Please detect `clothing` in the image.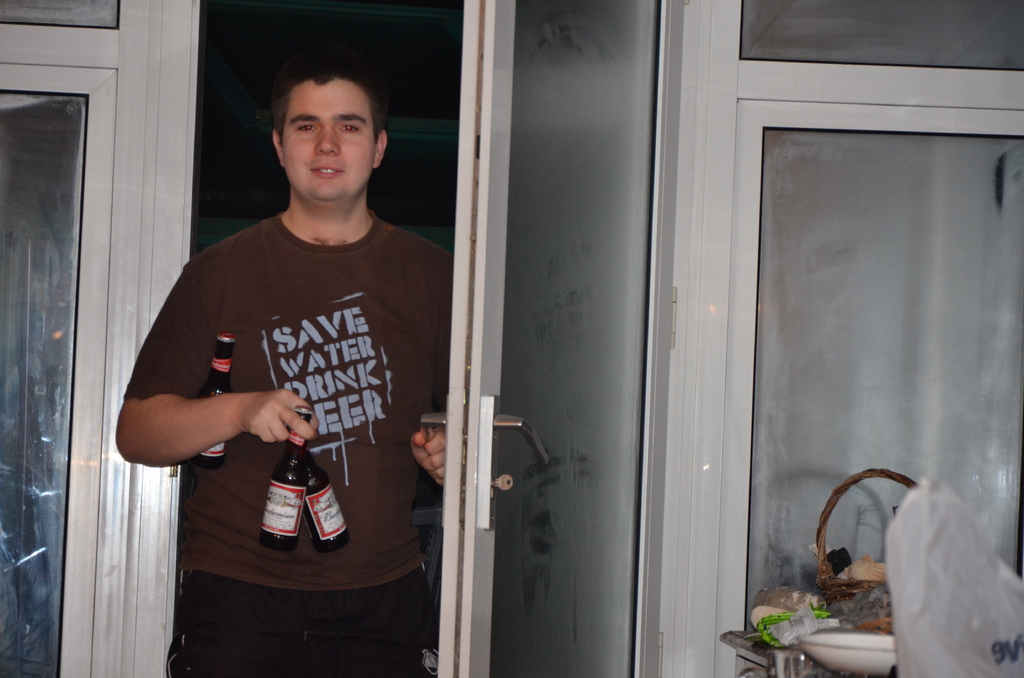
bbox=(145, 156, 441, 610).
